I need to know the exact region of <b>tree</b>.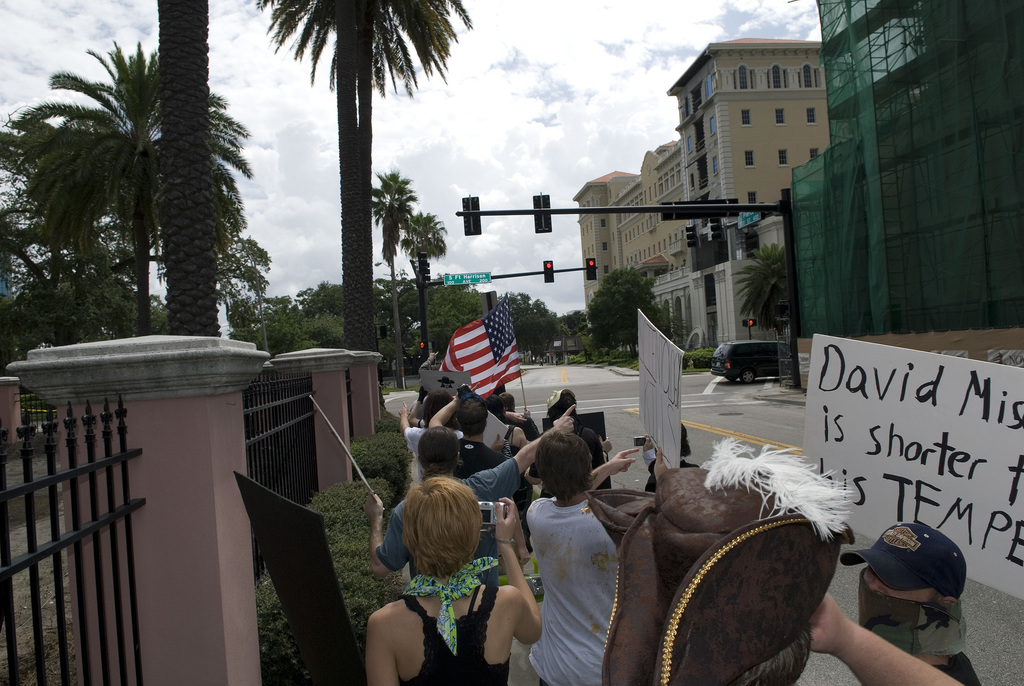
Region: <region>11, 17, 276, 359</region>.
